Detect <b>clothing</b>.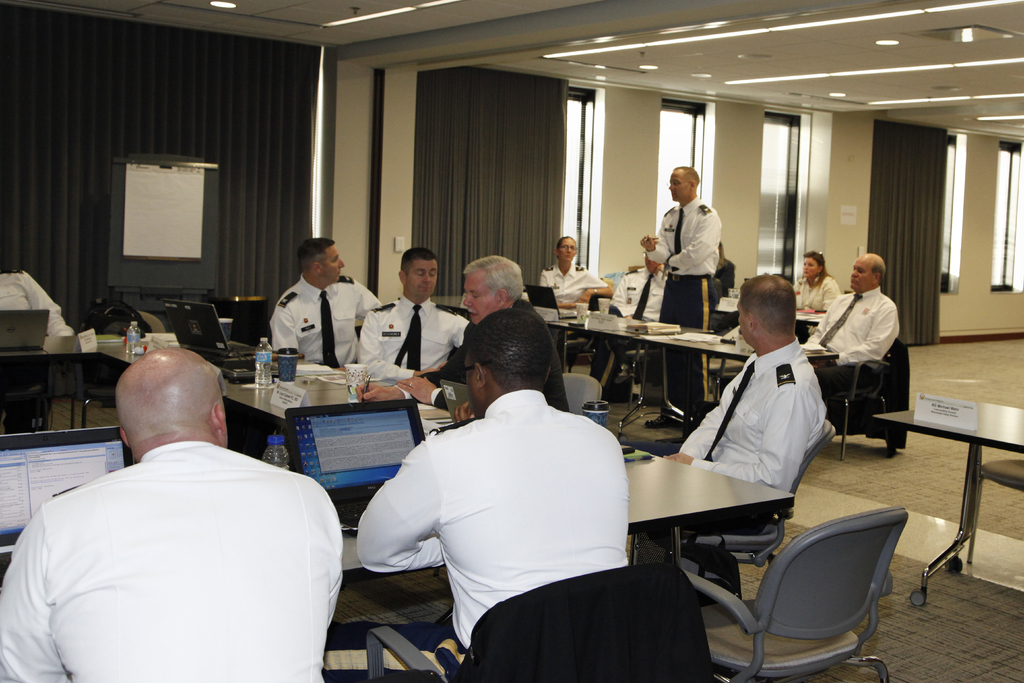
Detected at (410, 310, 577, 419).
